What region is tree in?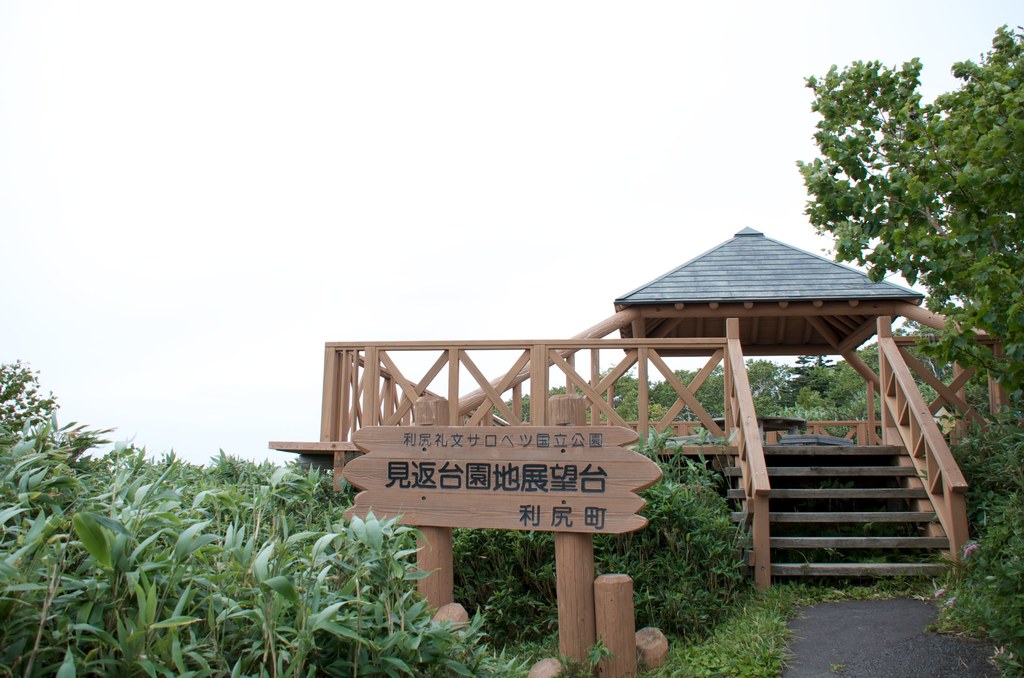
(x1=582, y1=361, x2=645, y2=417).
